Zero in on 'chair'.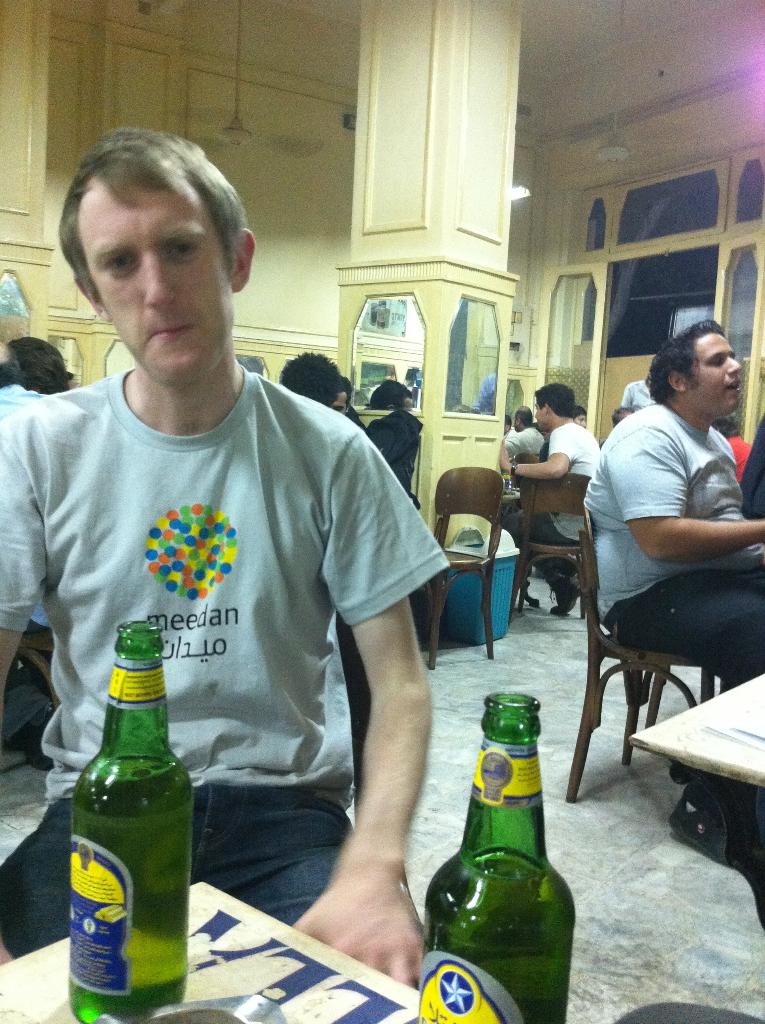
Zeroed in: rect(5, 634, 63, 722).
